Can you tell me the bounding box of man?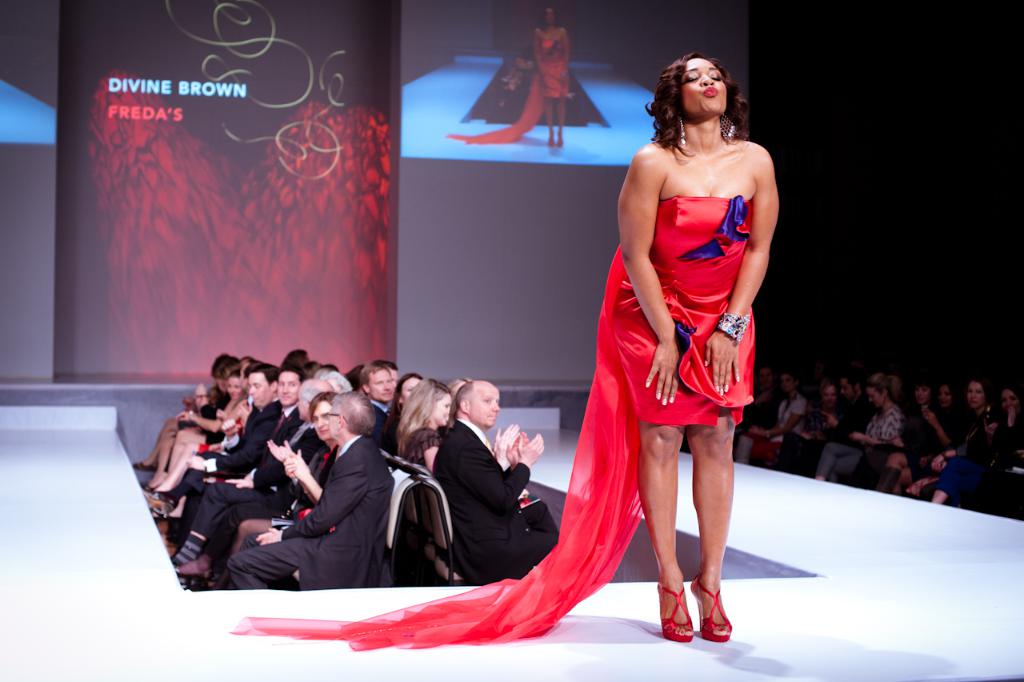
box=[358, 362, 394, 441].
